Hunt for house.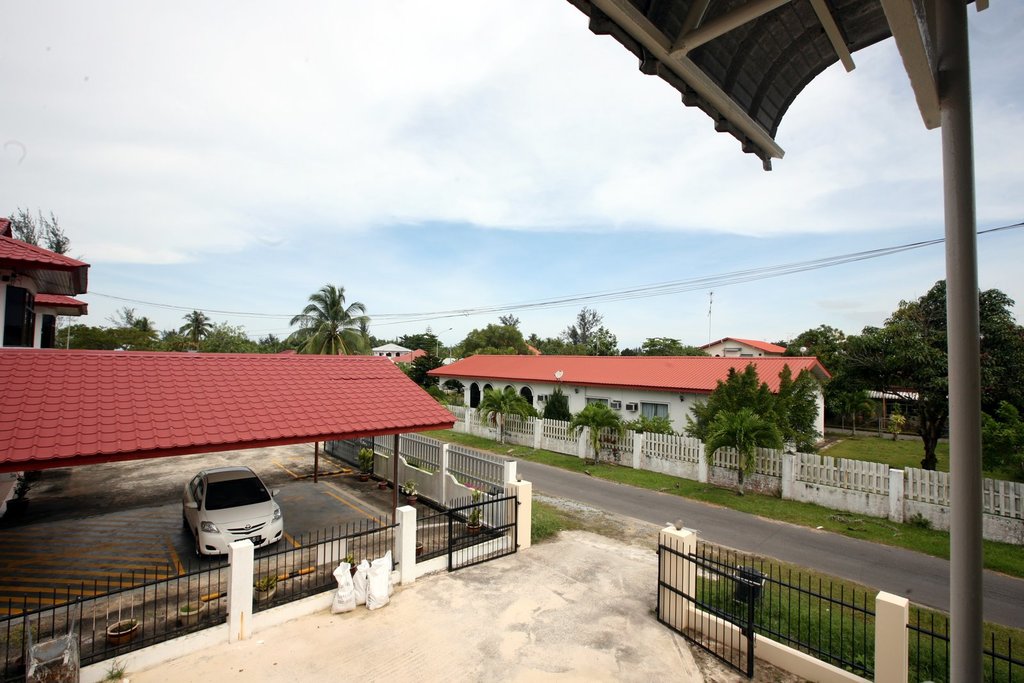
Hunted down at [431,319,836,478].
